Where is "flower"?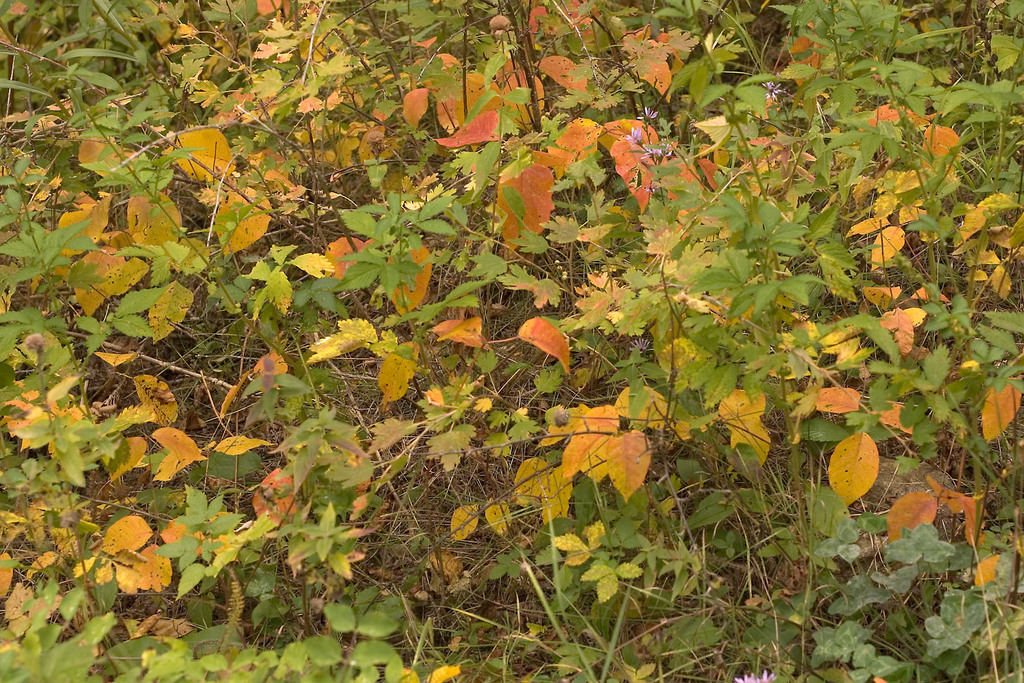
<box>641,145,667,159</box>.
